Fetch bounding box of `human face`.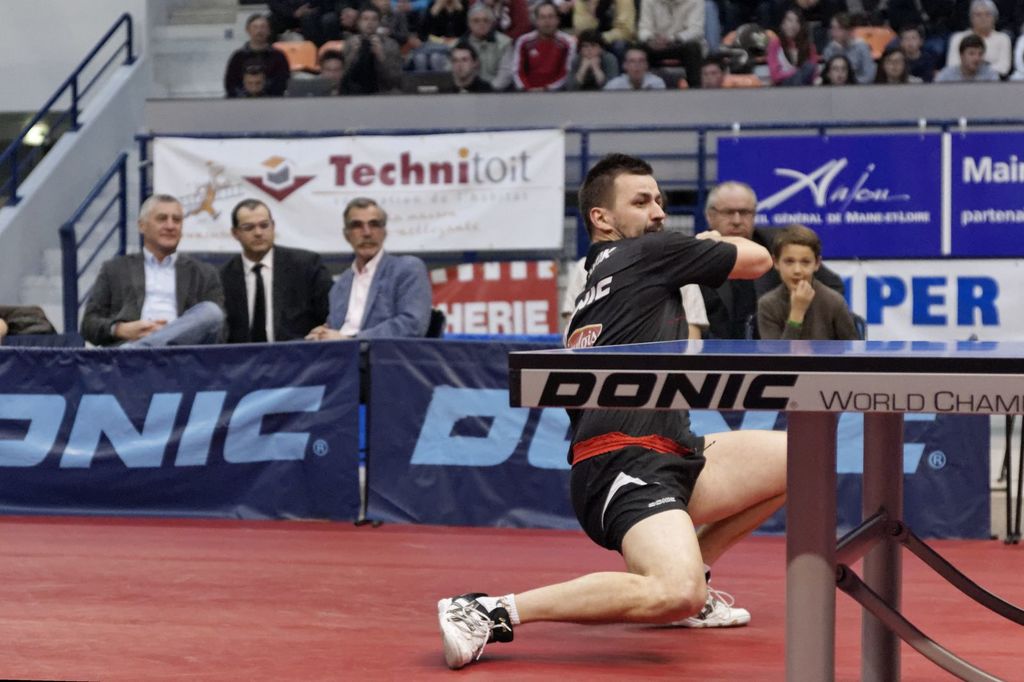
Bbox: x1=239, y1=202, x2=278, y2=255.
